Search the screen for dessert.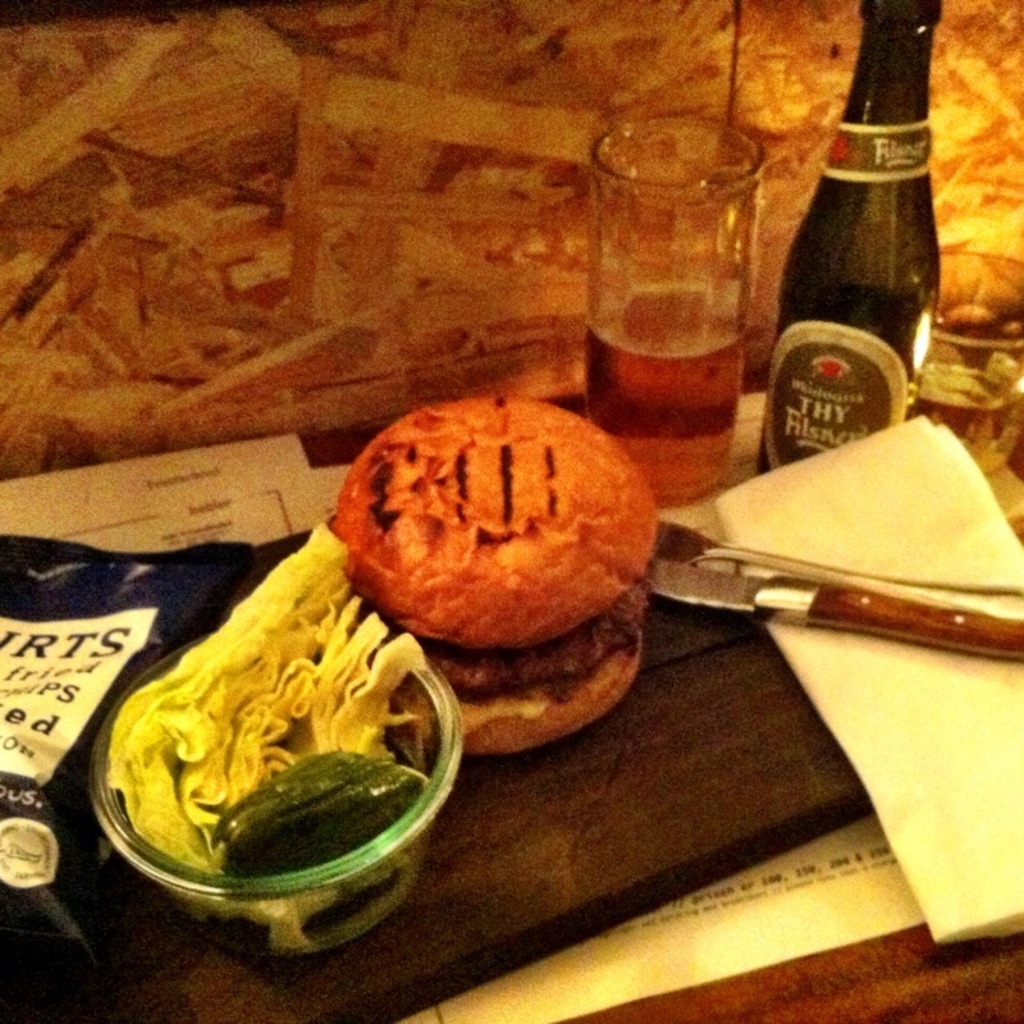
Found at [326, 412, 673, 724].
